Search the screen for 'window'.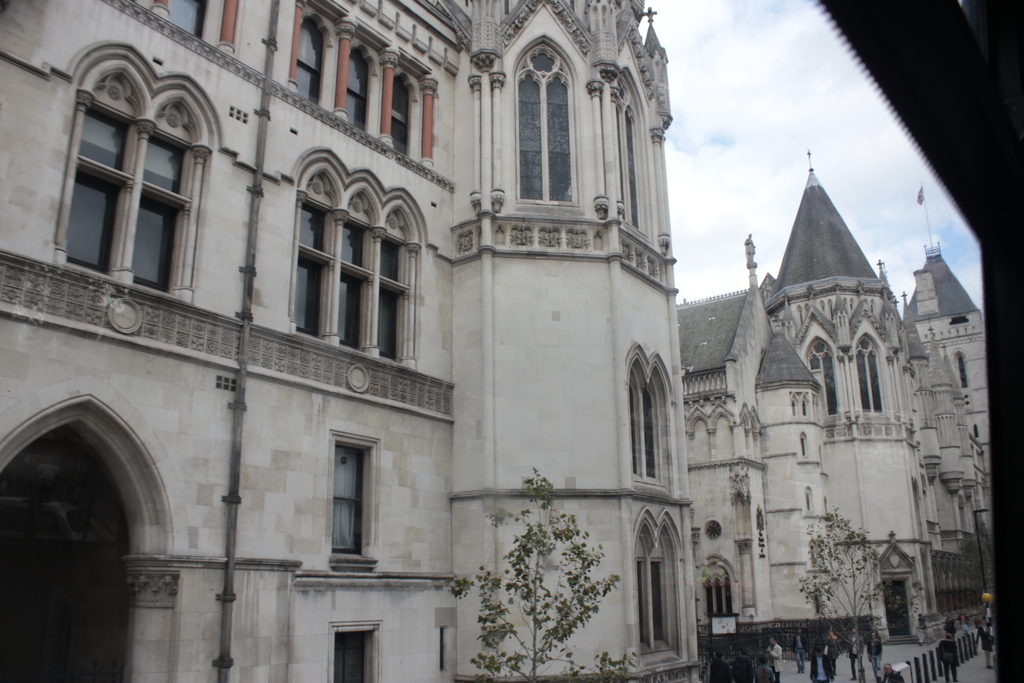
Found at [811, 340, 842, 417].
